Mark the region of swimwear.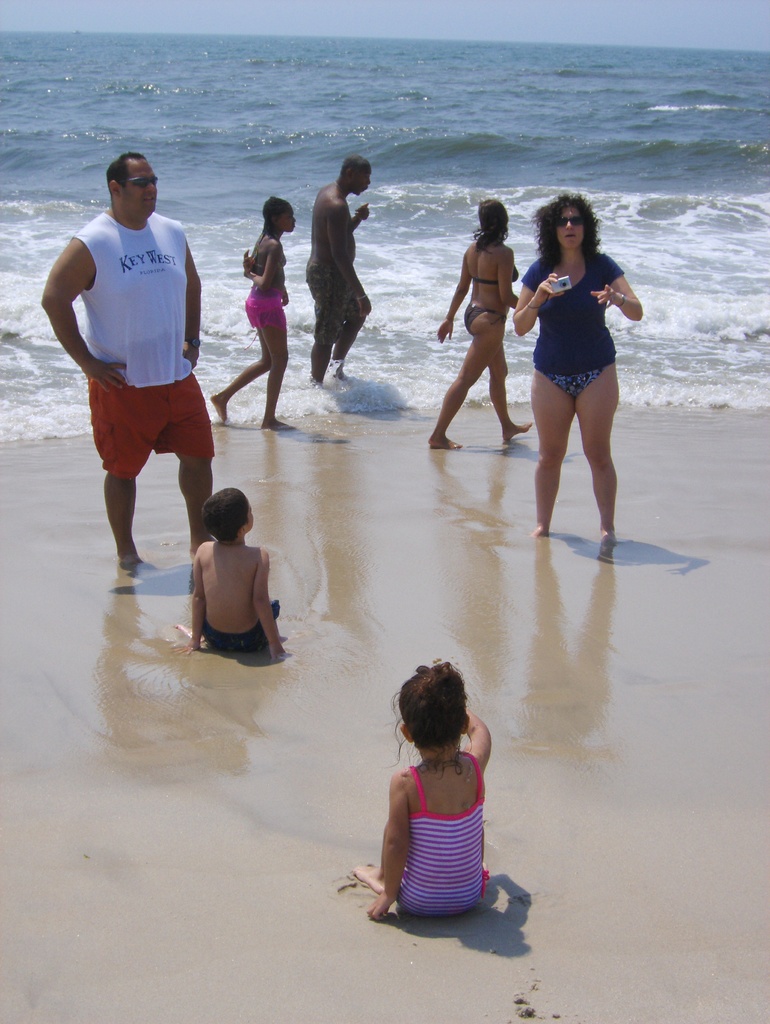
Region: [left=403, top=759, right=490, bottom=923].
